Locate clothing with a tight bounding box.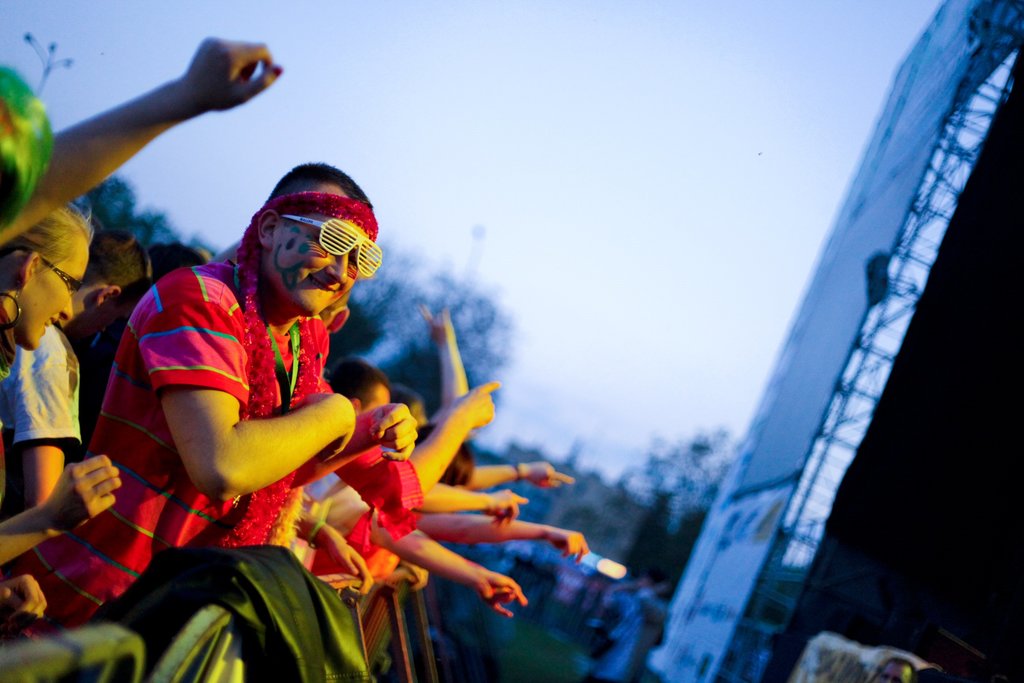
bbox=[333, 442, 420, 547].
